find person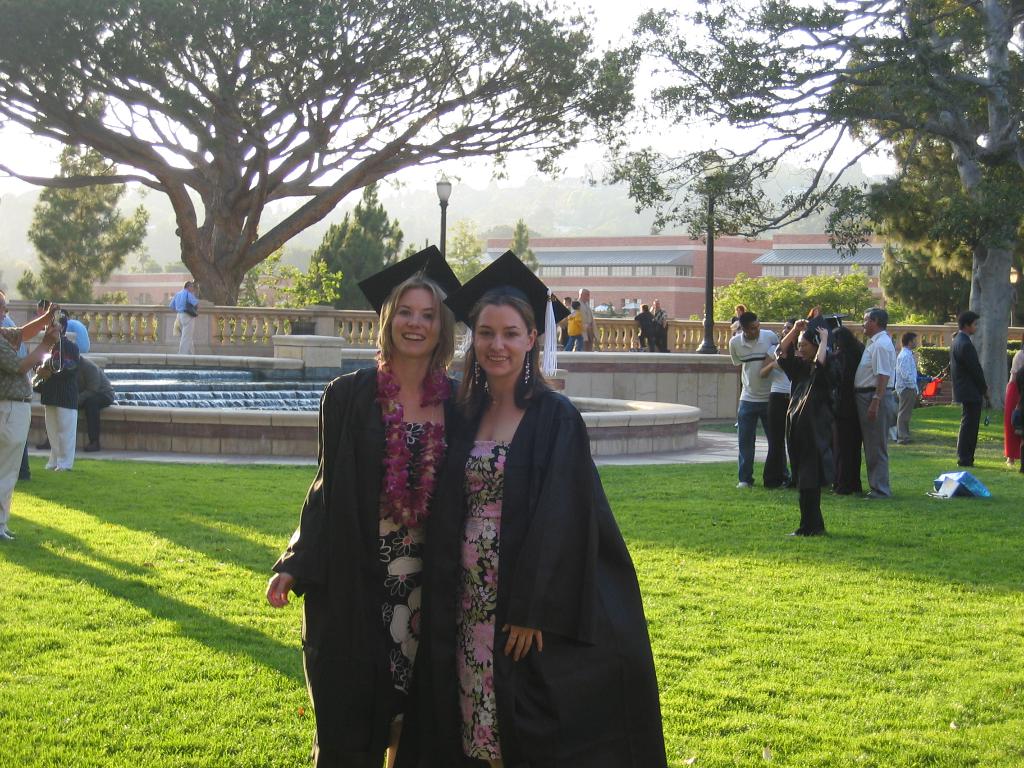
box(61, 310, 90, 353)
